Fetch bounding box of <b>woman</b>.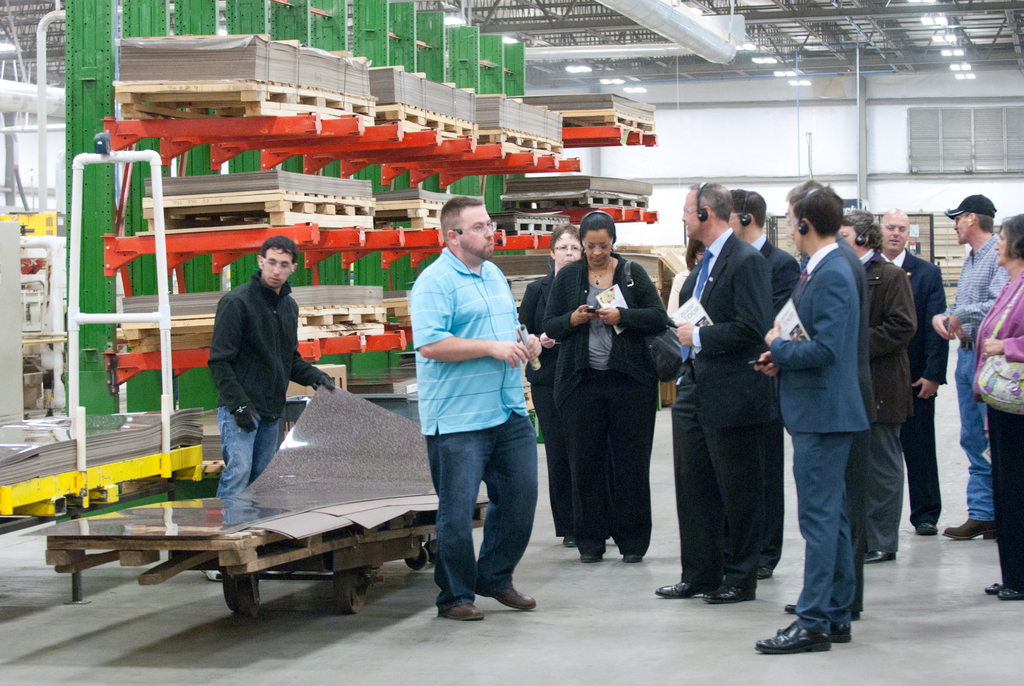
Bbox: <region>829, 211, 917, 562</region>.
